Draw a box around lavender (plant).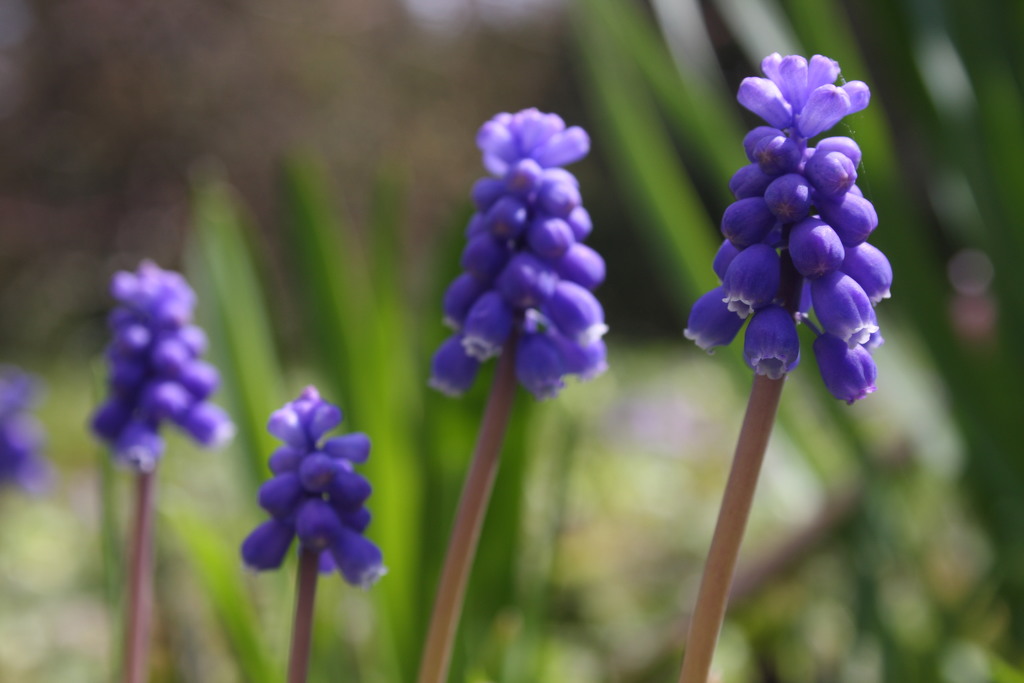
[left=227, top=381, right=380, bottom=682].
